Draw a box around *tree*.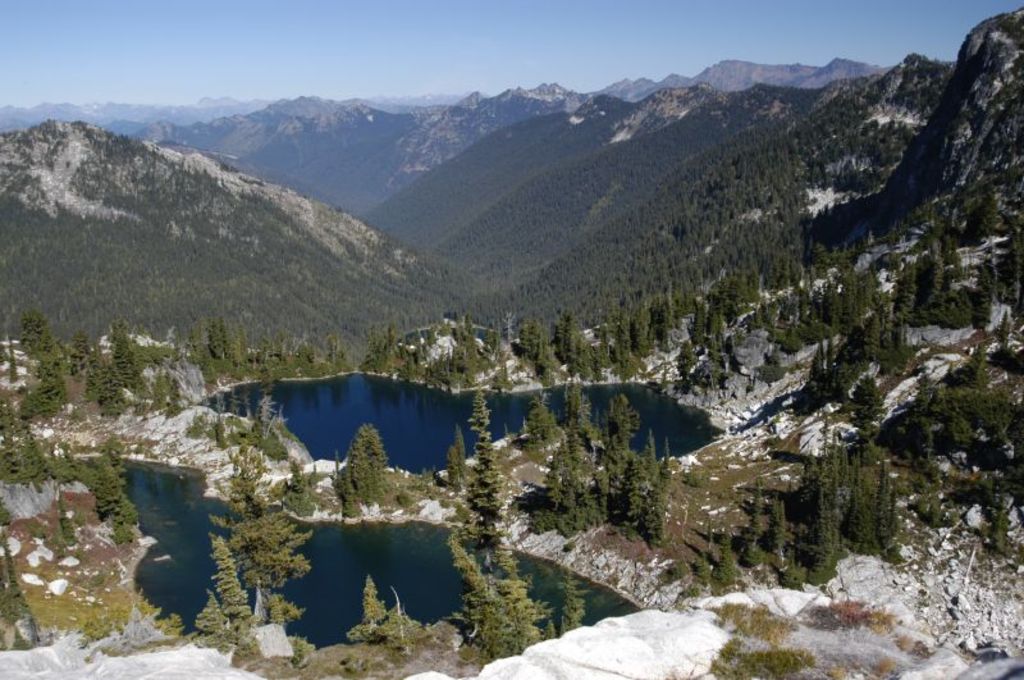
x1=111, y1=320, x2=145, y2=382.
